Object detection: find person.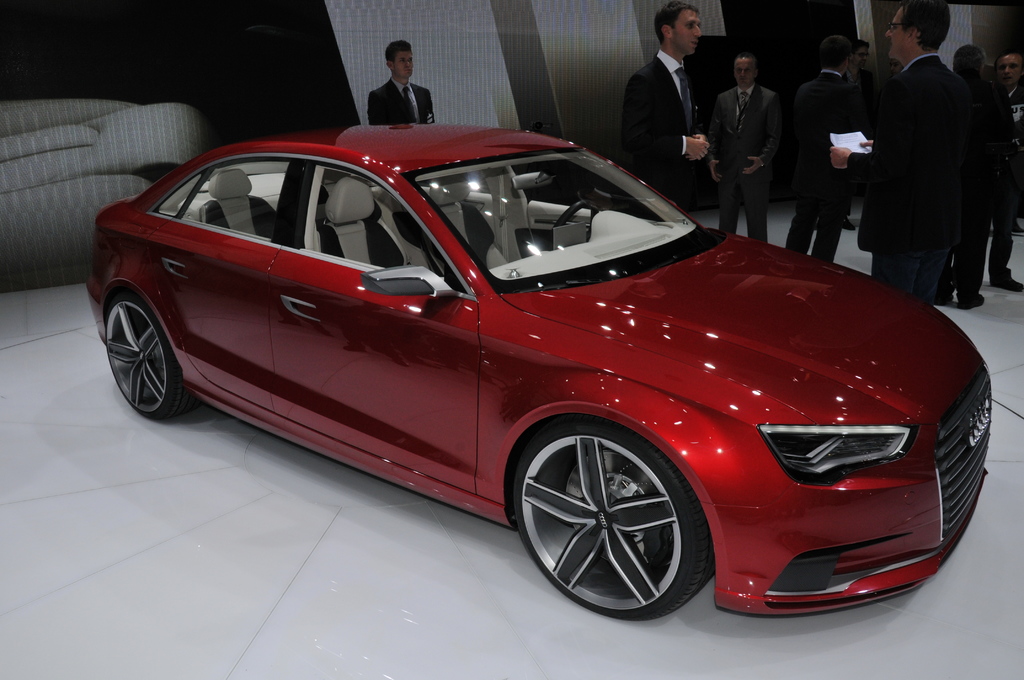
{"left": 828, "top": 0, "right": 973, "bottom": 307}.
